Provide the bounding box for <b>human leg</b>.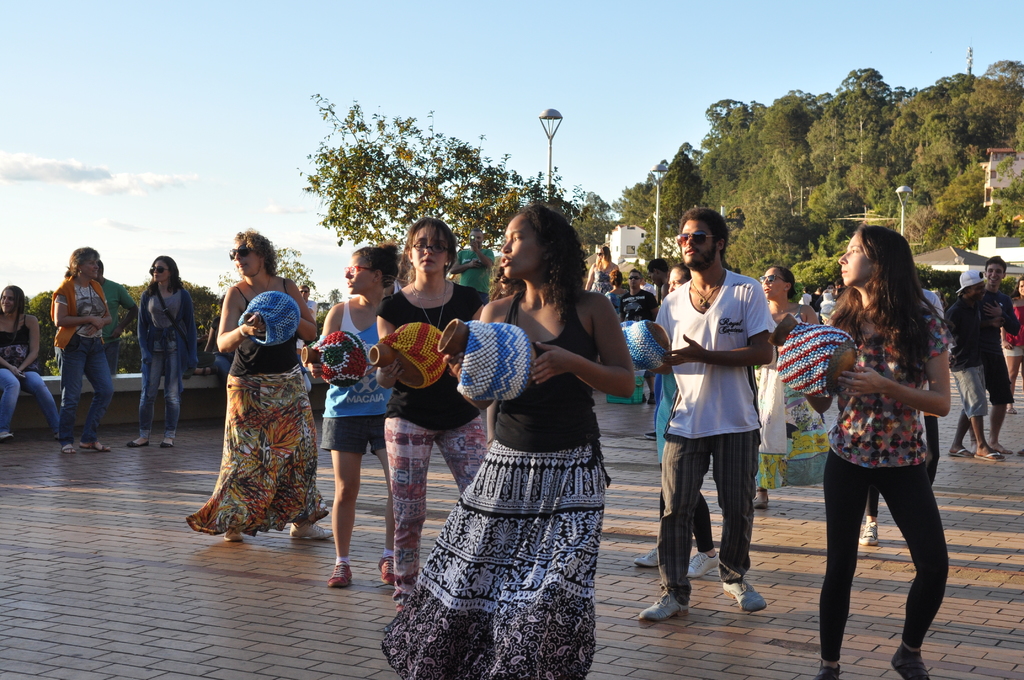
(165, 344, 179, 437).
